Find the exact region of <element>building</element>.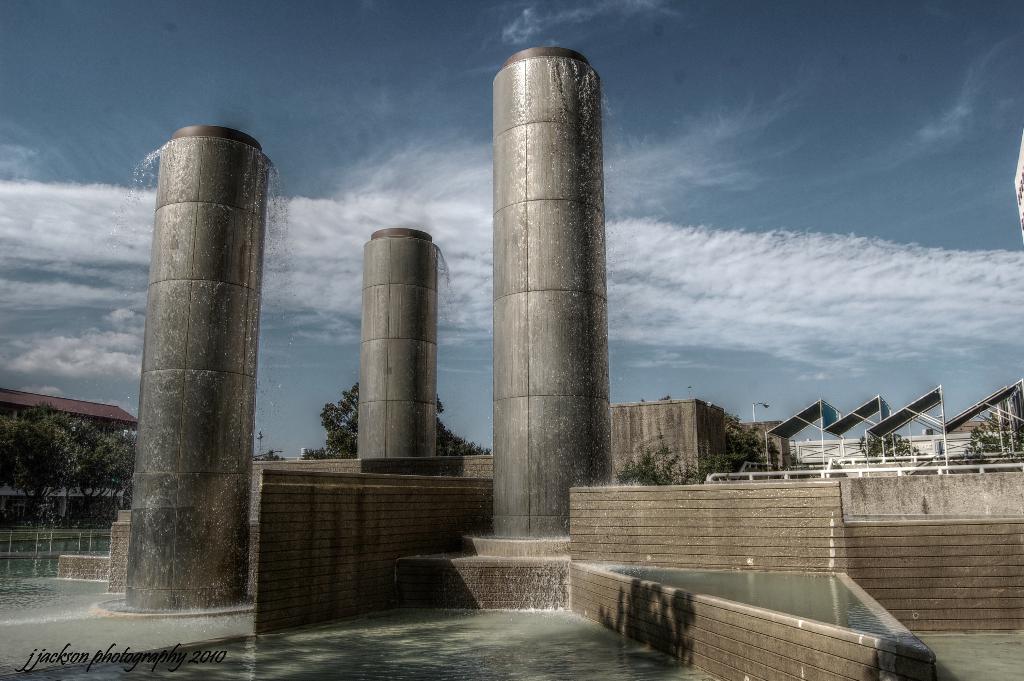
Exact region: region(607, 400, 730, 486).
